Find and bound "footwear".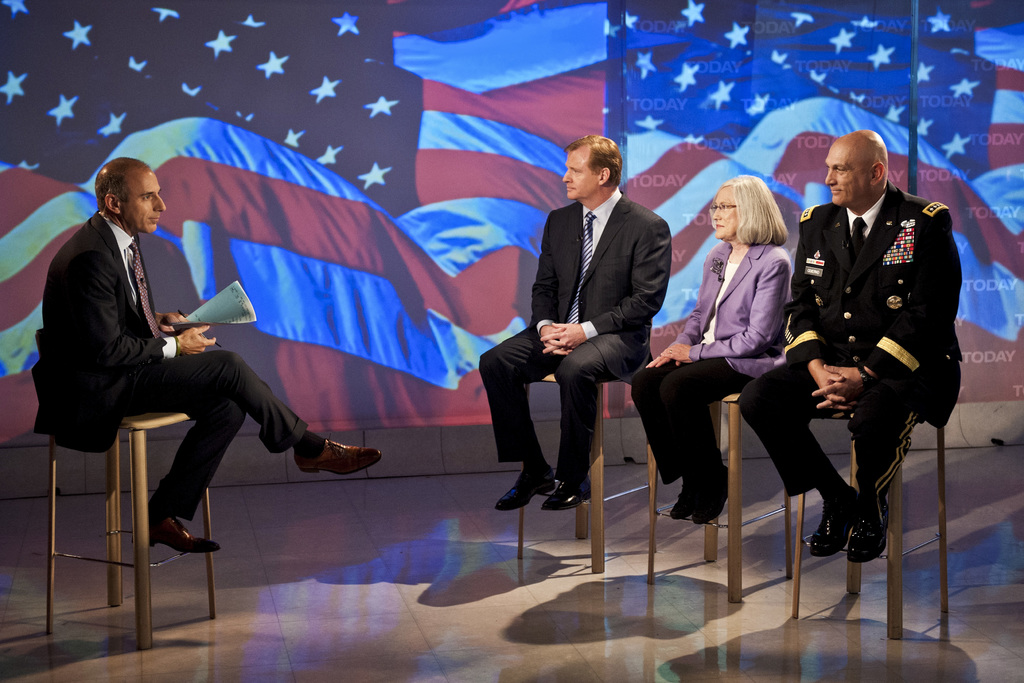
Bound: pyautogui.locateOnScreen(138, 506, 221, 555).
